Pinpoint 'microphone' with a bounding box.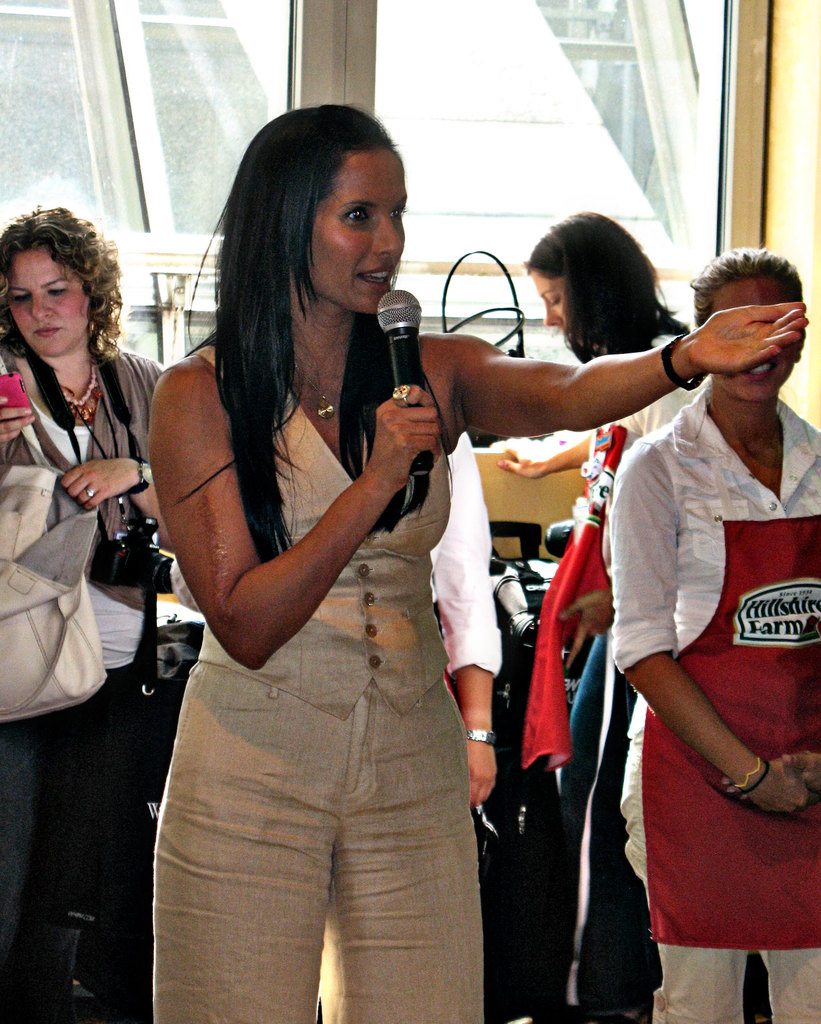
(left=362, top=280, right=427, bottom=529).
